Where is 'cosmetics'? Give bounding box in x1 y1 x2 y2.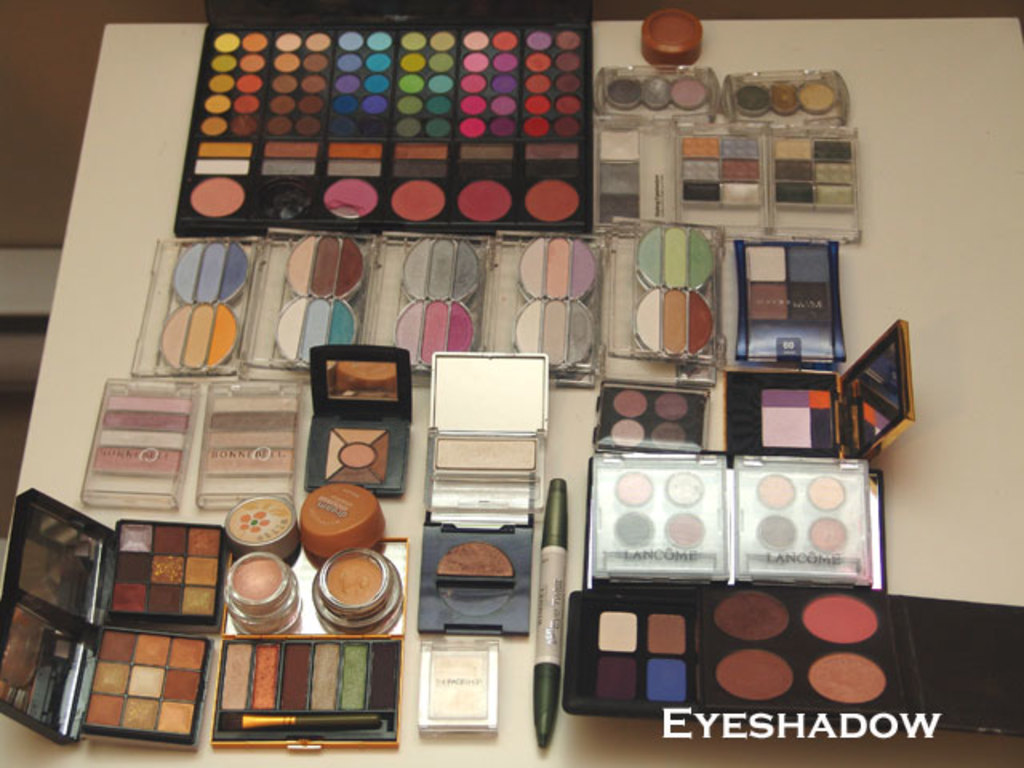
717 312 915 450.
